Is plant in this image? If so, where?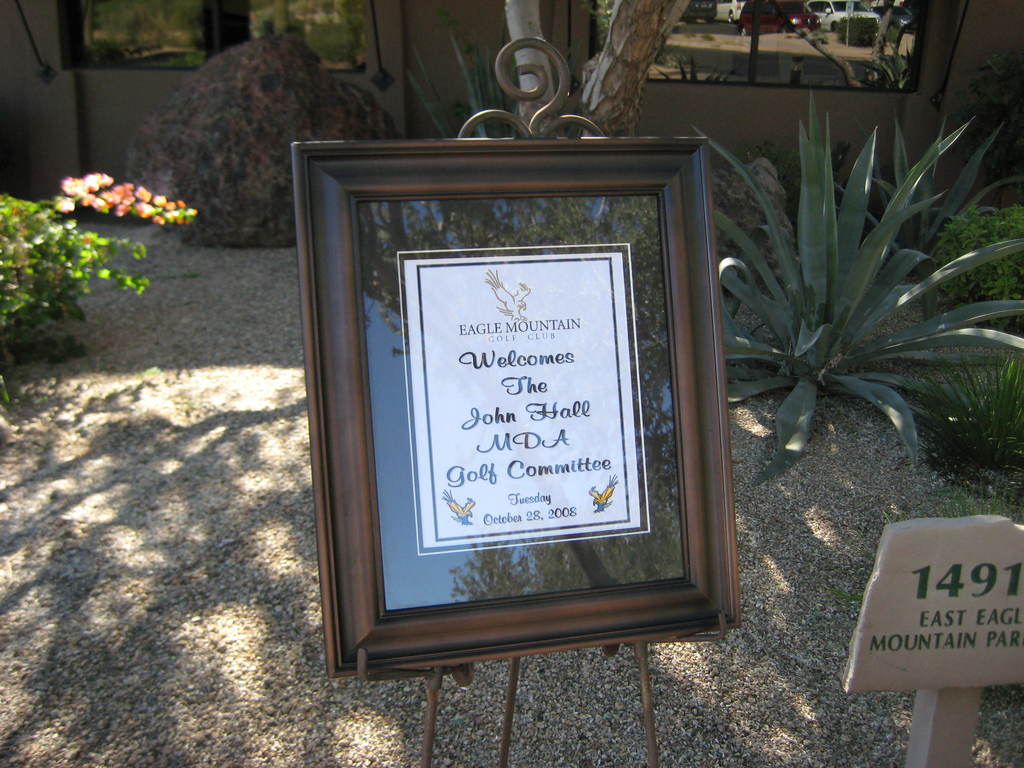
Yes, at <region>0, 167, 198, 383</region>.
